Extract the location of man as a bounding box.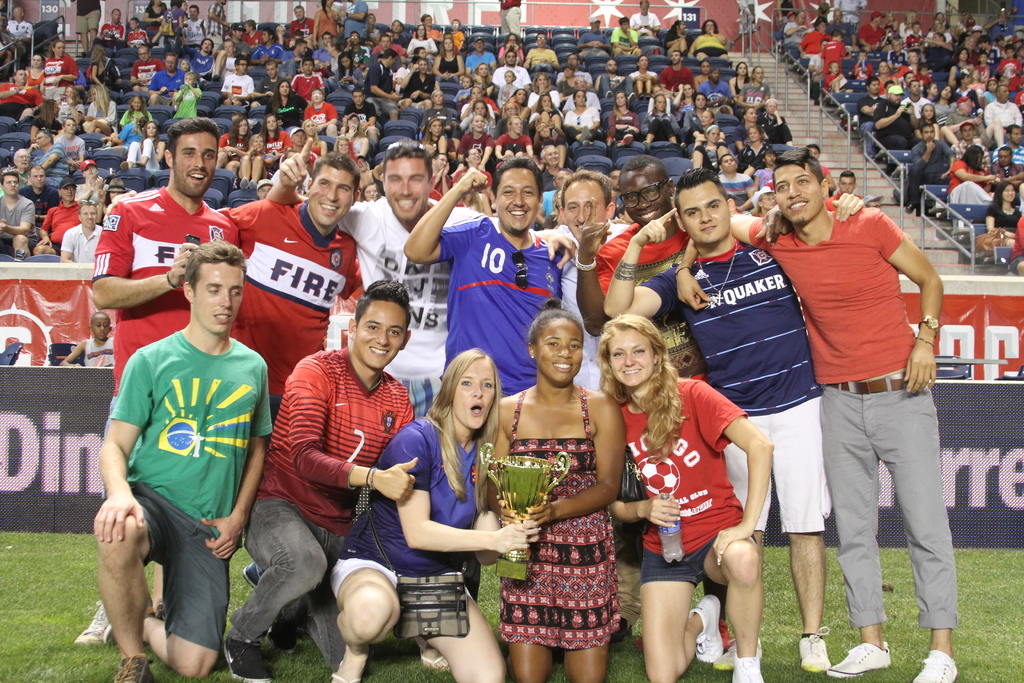
<box>493,51,531,84</box>.
